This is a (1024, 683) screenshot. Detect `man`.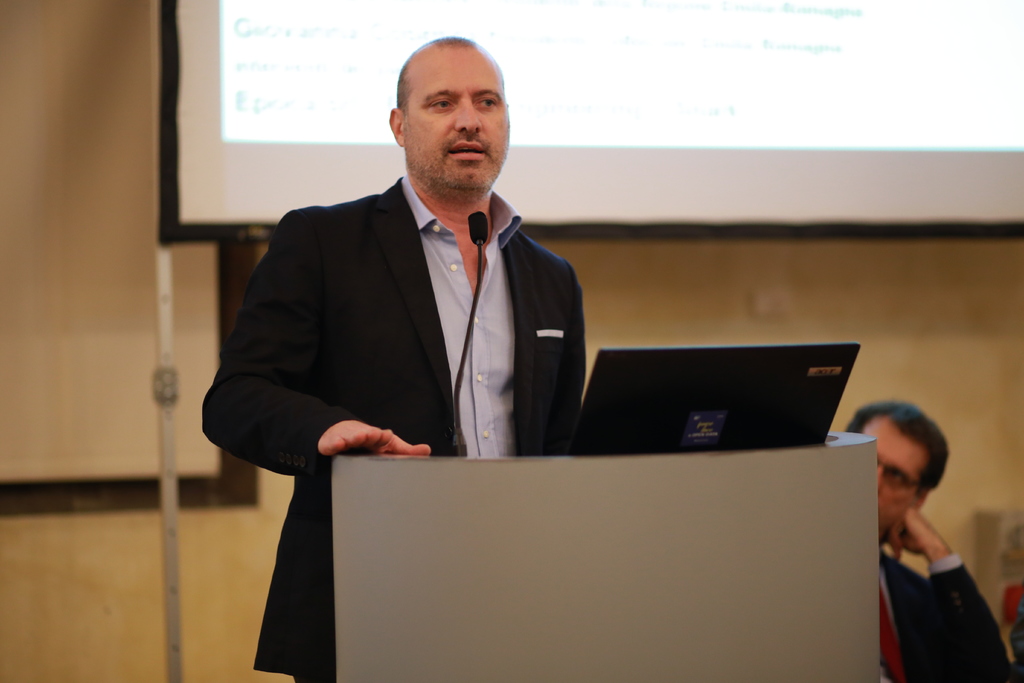
pyautogui.locateOnScreen(204, 34, 589, 682).
